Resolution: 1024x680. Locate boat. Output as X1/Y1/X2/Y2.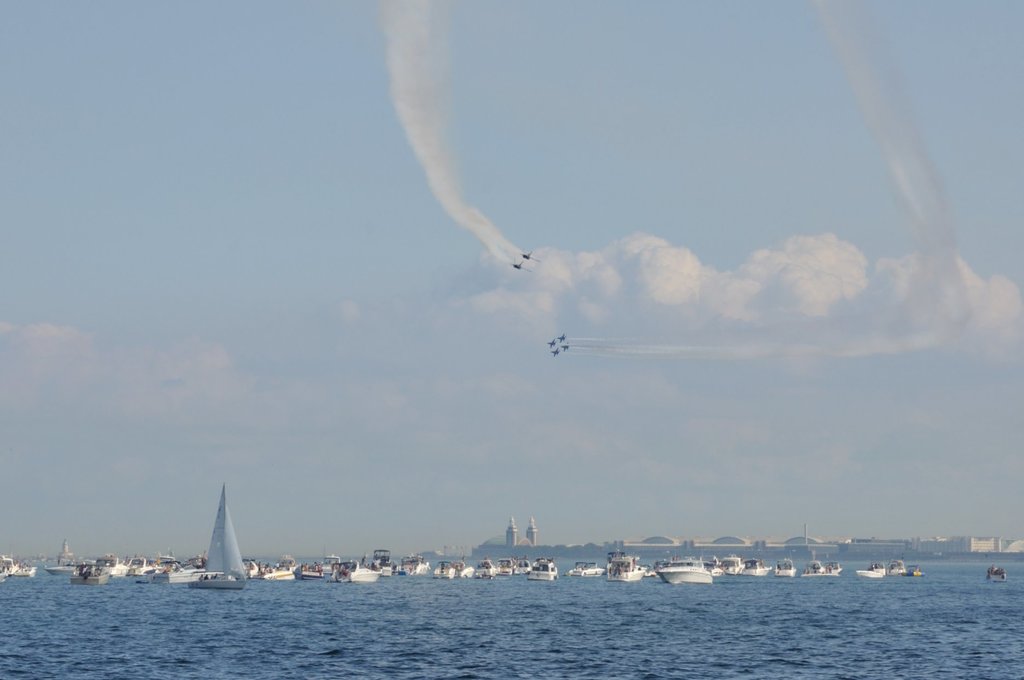
252/566/295/582.
